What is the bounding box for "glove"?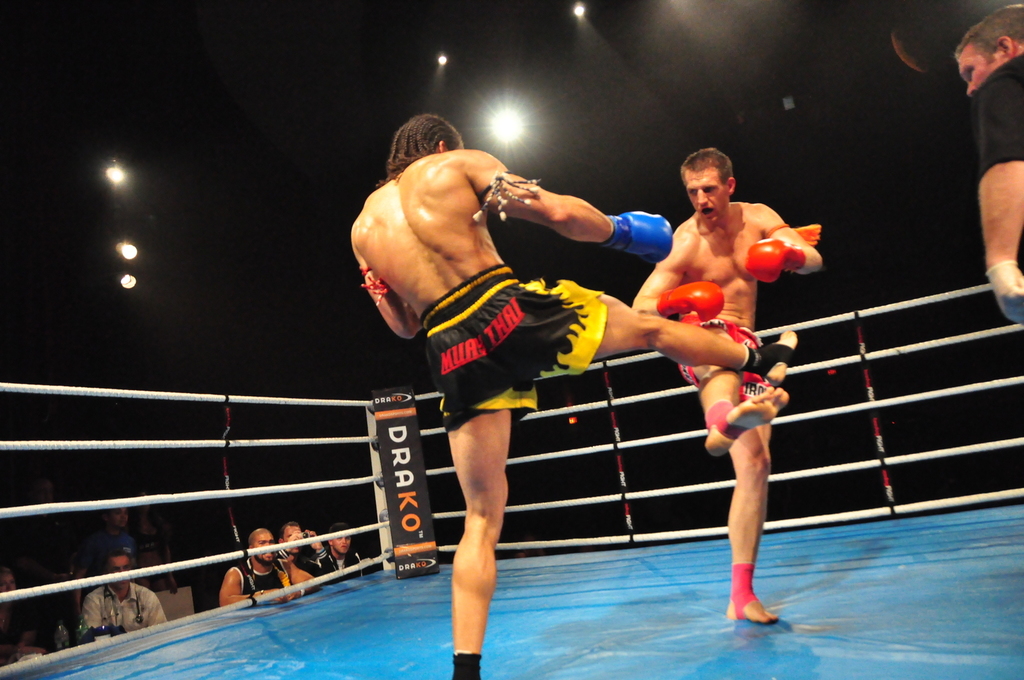
[749, 240, 806, 275].
